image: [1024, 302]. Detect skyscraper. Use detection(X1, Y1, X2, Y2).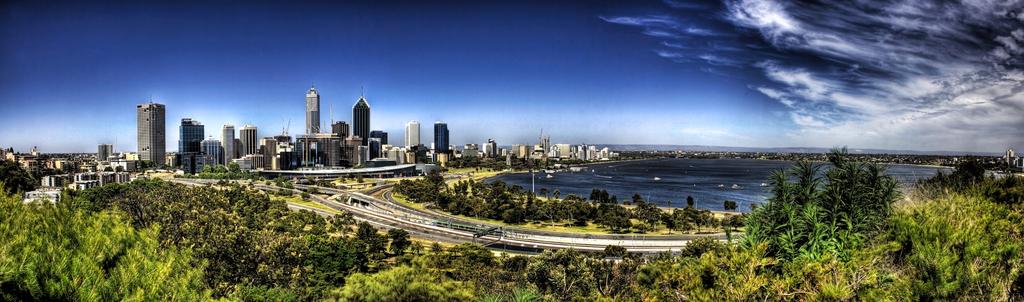
detection(234, 125, 257, 159).
